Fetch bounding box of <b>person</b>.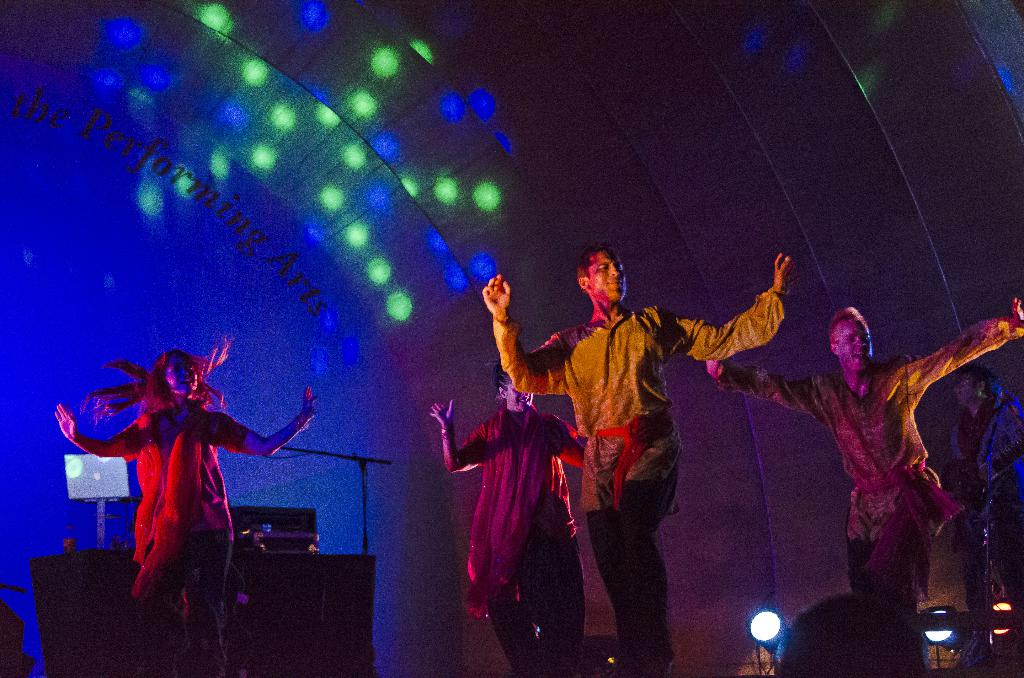
Bbox: crop(430, 355, 594, 677).
